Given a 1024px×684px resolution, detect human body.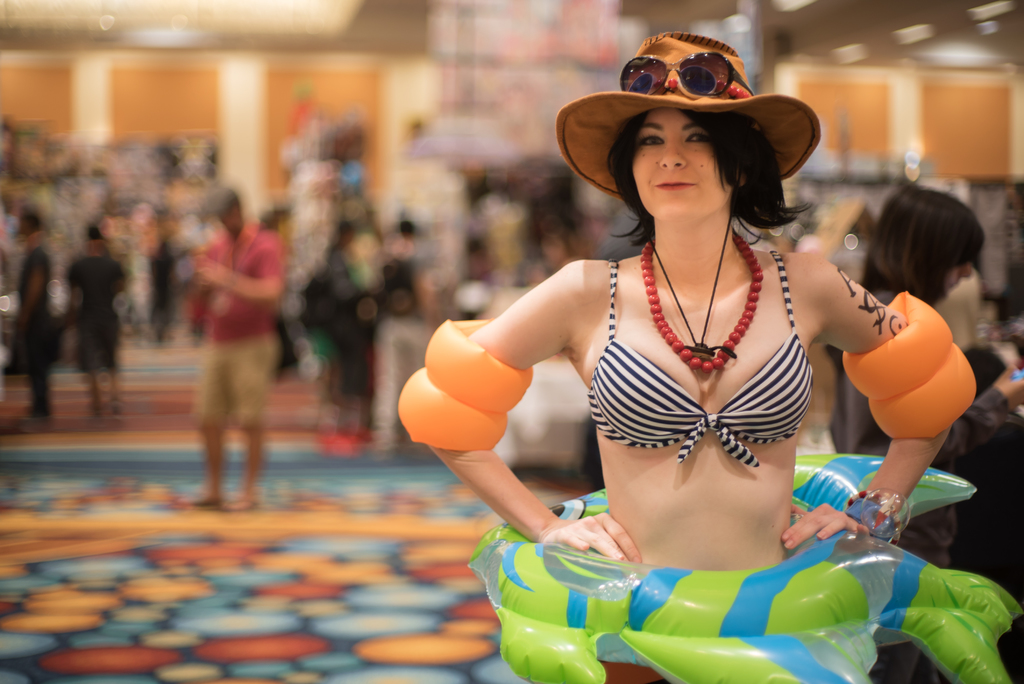
crop(426, 240, 959, 683).
